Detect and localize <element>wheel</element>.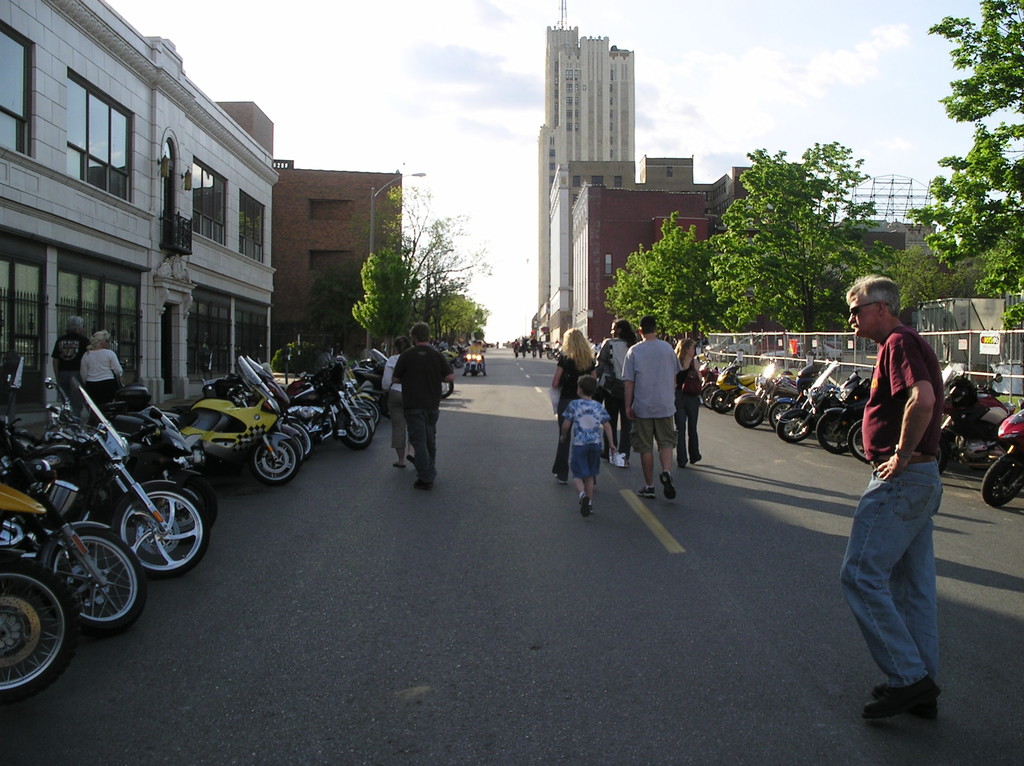
Localized at detection(699, 381, 719, 403).
